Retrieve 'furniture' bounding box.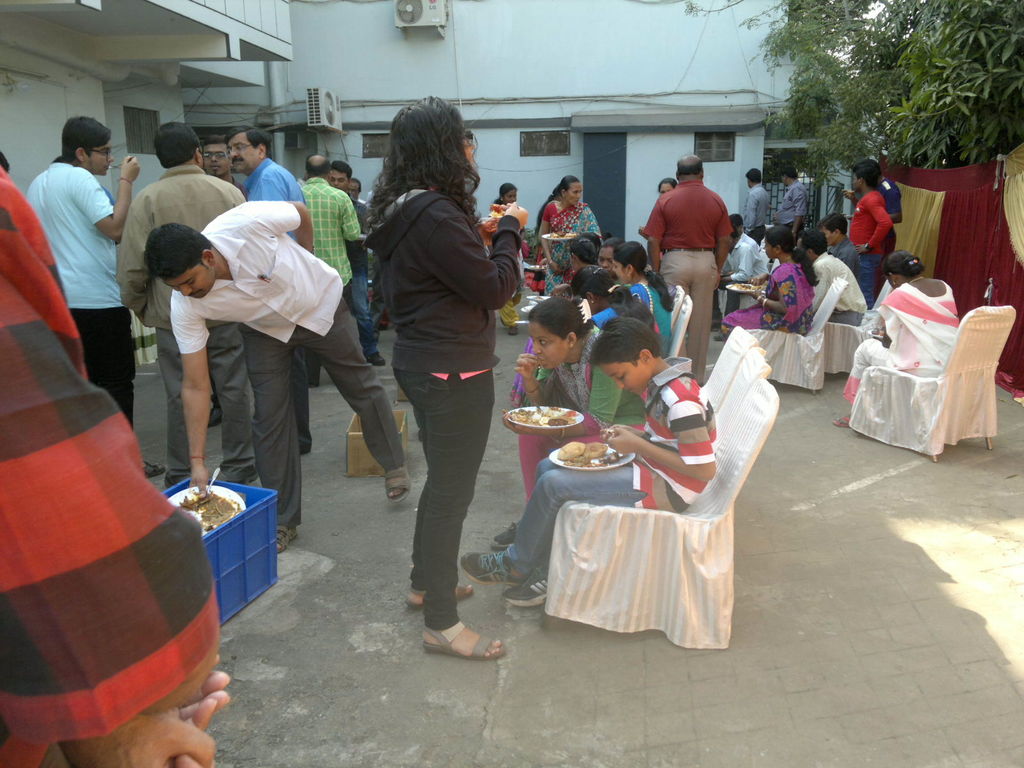
Bounding box: box(717, 340, 765, 437).
